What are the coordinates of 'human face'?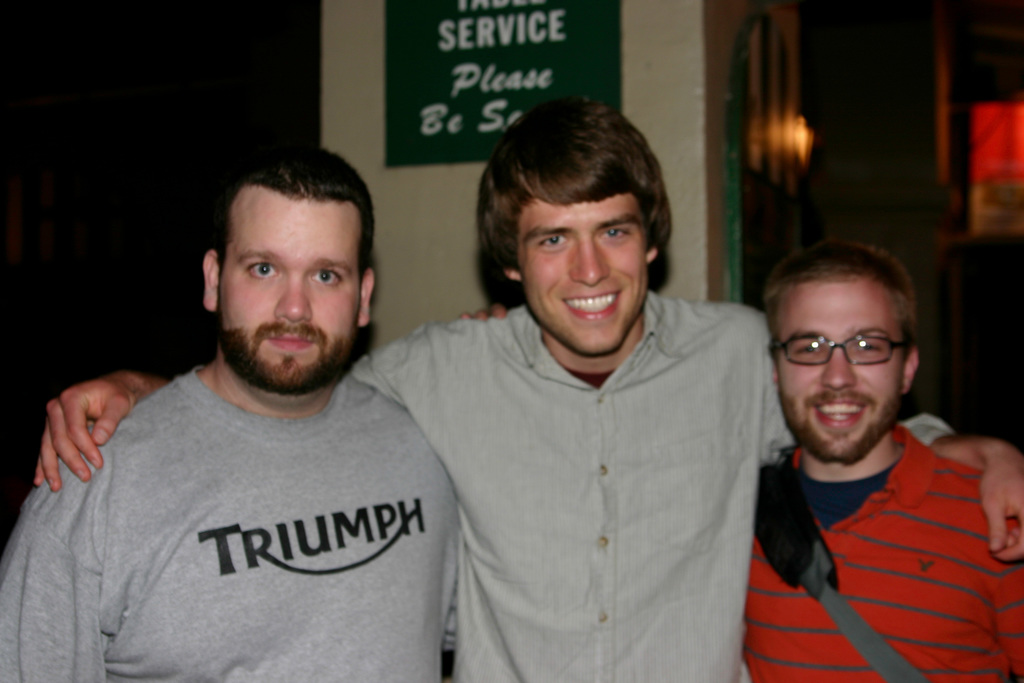
<region>220, 193, 362, 395</region>.
